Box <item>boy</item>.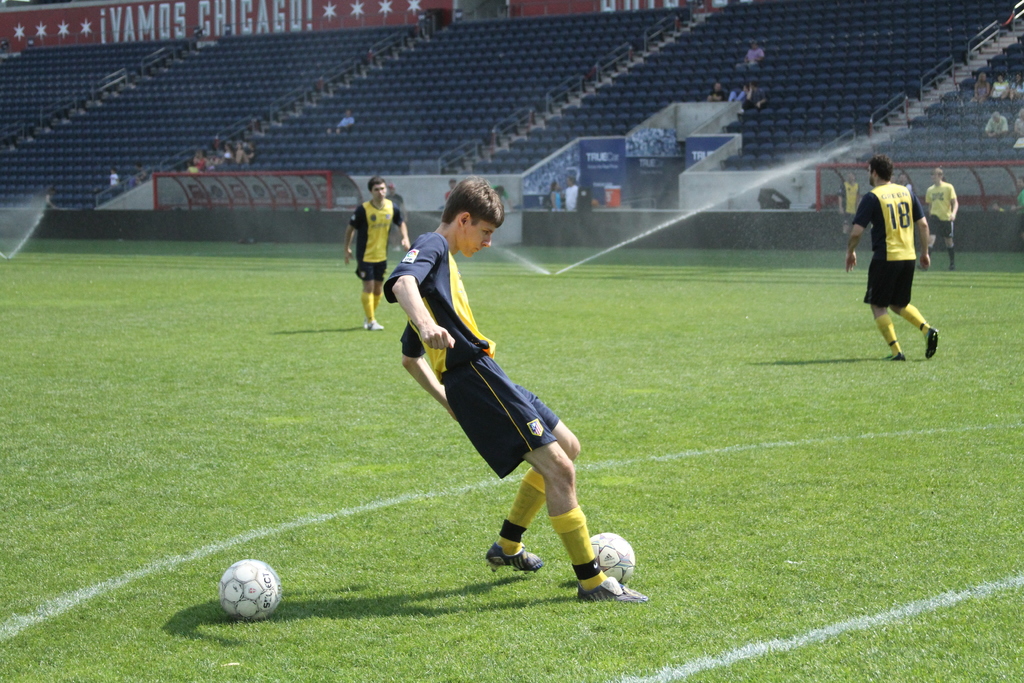
bbox=[847, 153, 962, 377].
